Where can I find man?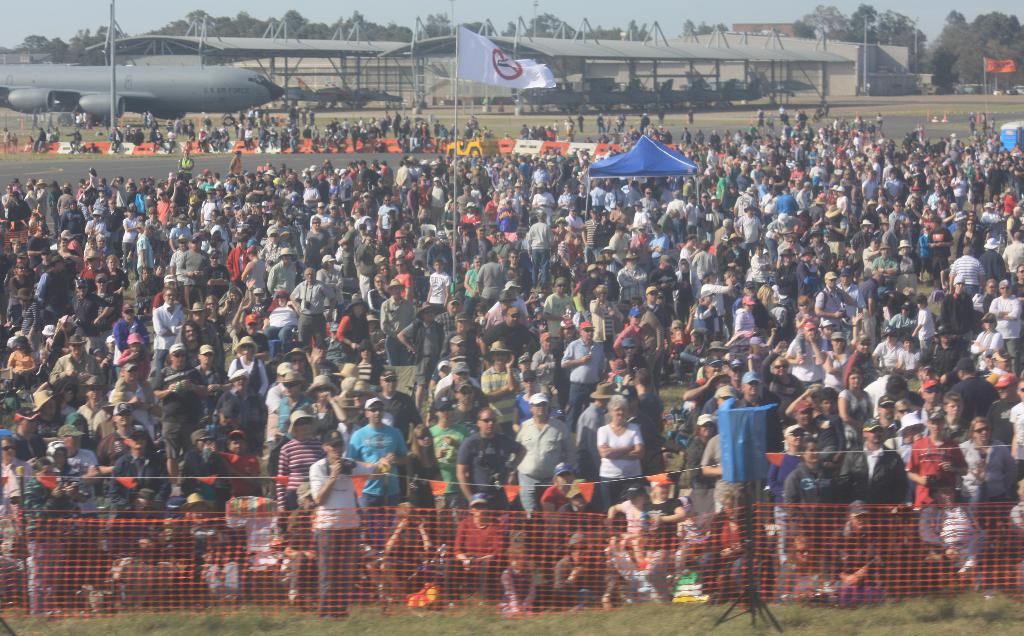
You can find it at 184:321:204:363.
